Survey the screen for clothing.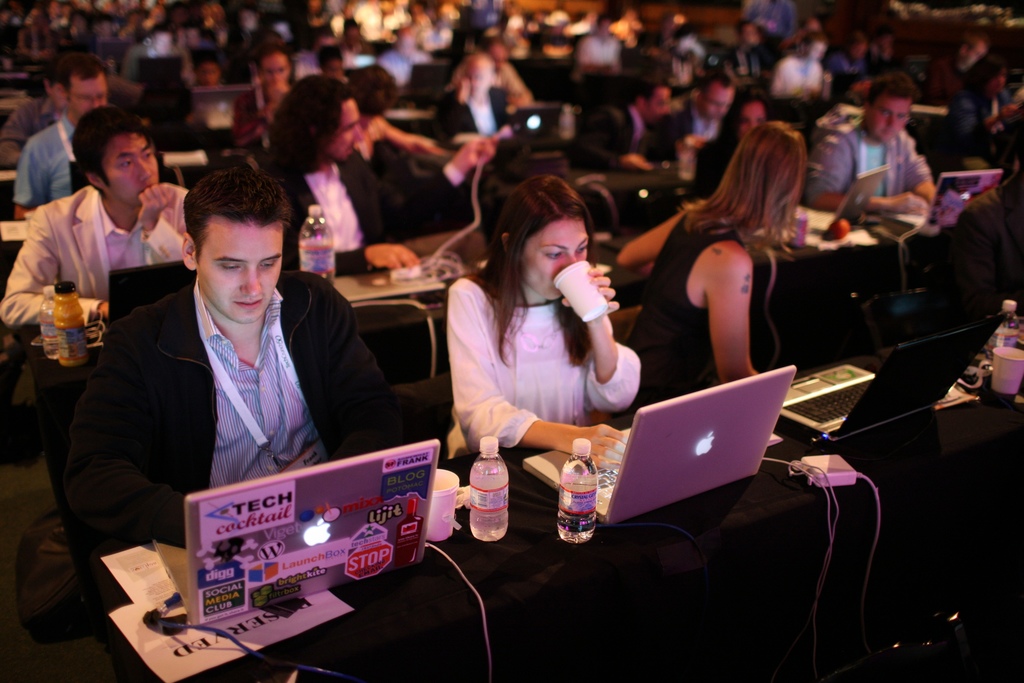
Survey found: 447 278 642 458.
